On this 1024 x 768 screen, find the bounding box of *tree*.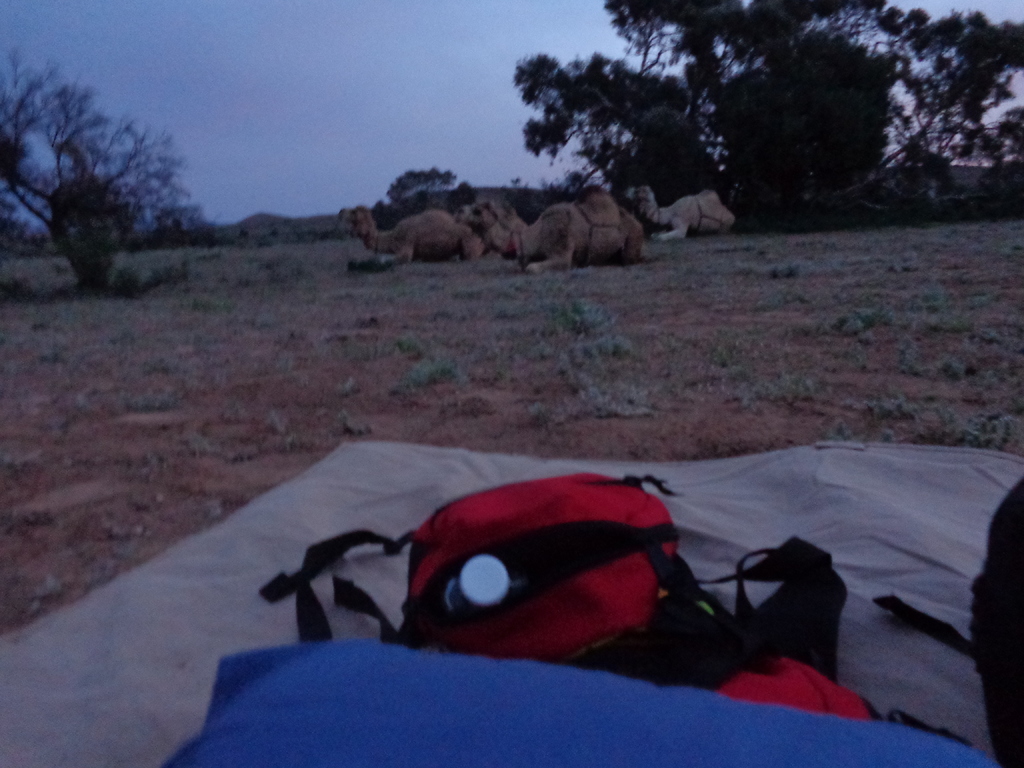
Bounding box: [0, 40, 188, 280].
